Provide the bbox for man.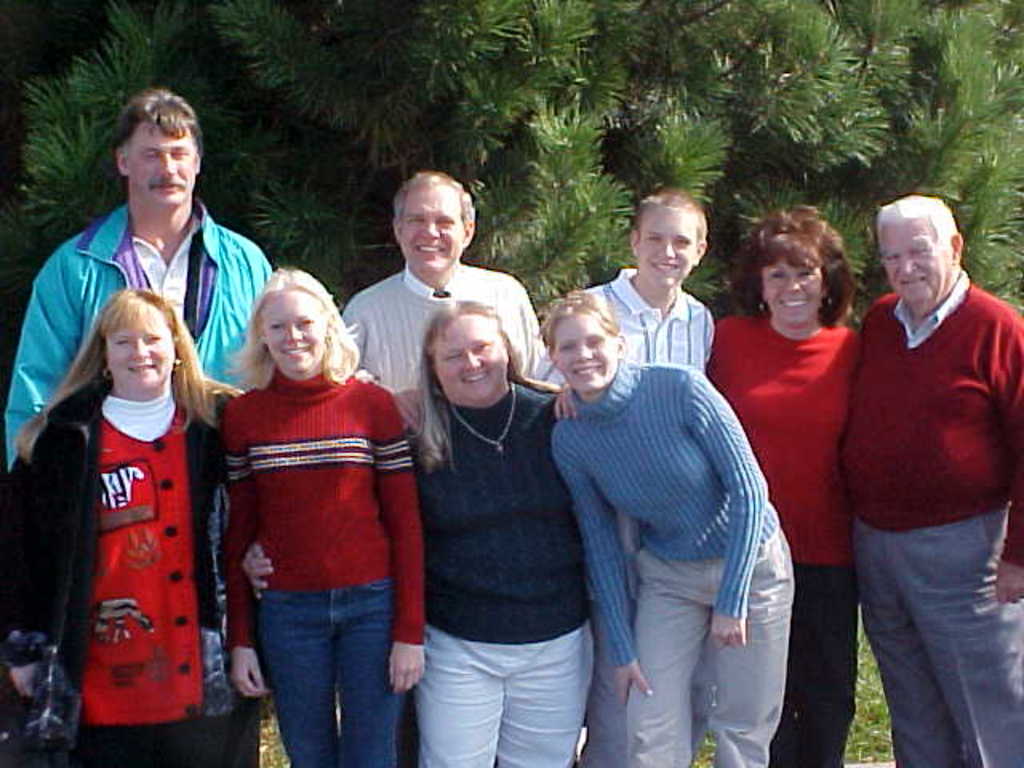
box=[2, 88, 274, 475].
